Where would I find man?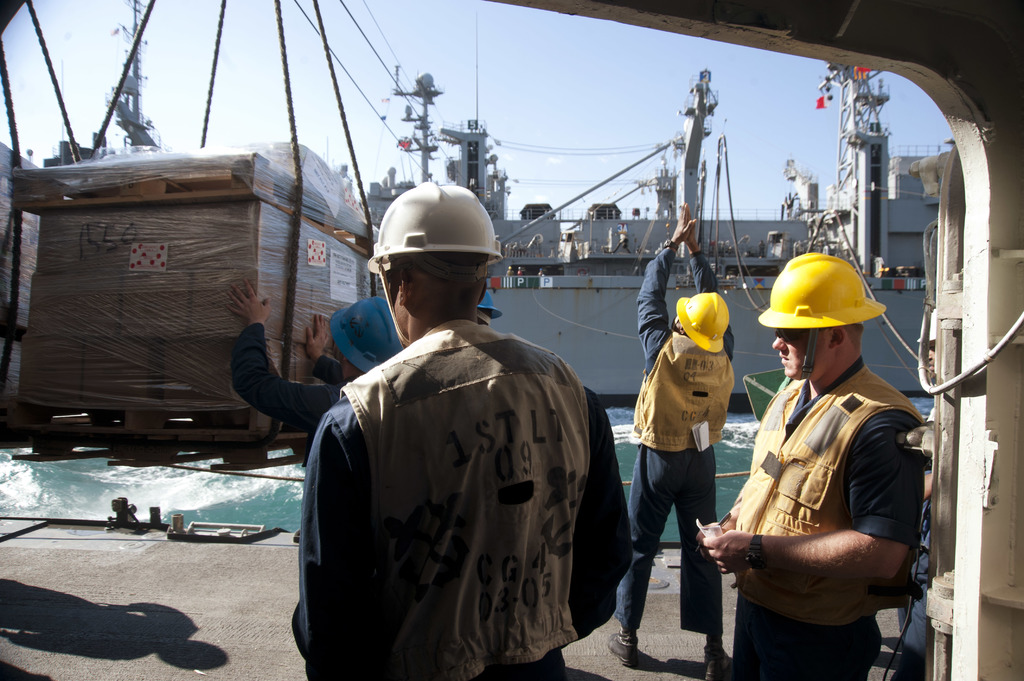
At locate(694, 252, 925, 680).
